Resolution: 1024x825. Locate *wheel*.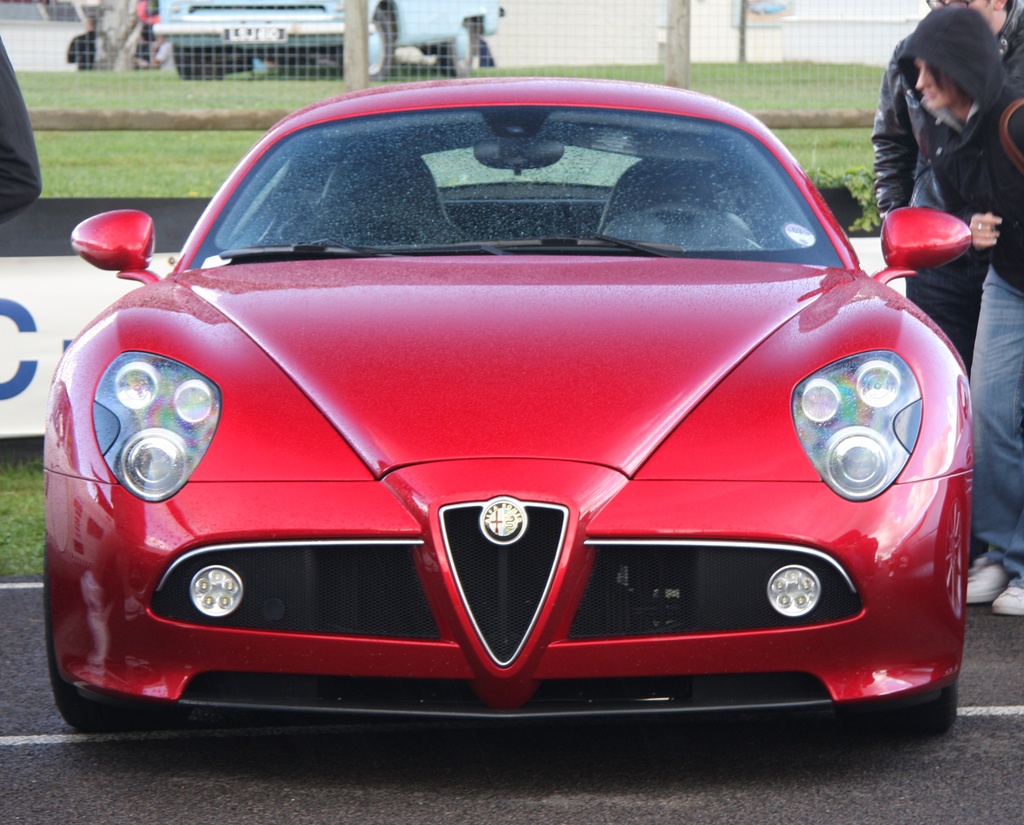
[342, 4, 401, 77].
